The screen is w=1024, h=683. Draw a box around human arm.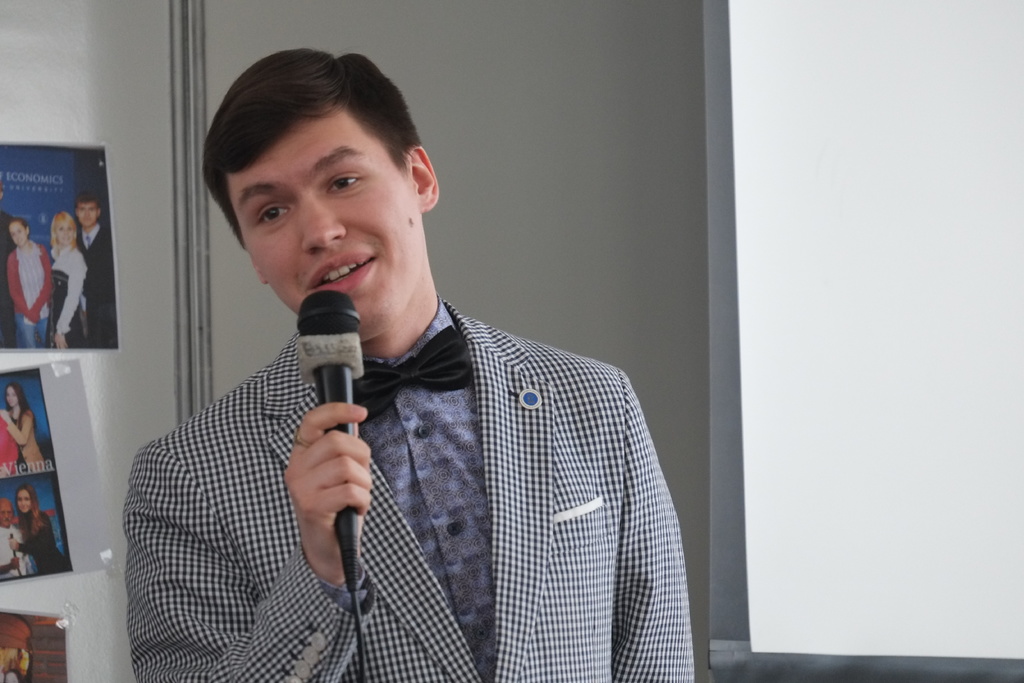
detection(612, 372, 697, 682).
